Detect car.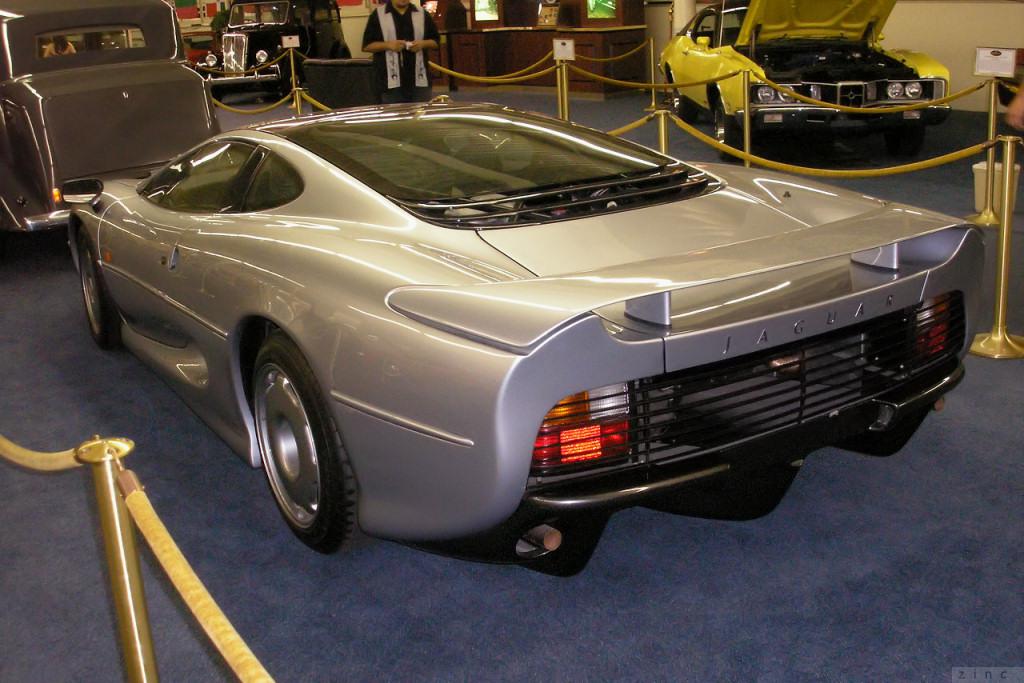
Detected at [655,0,948,162].
